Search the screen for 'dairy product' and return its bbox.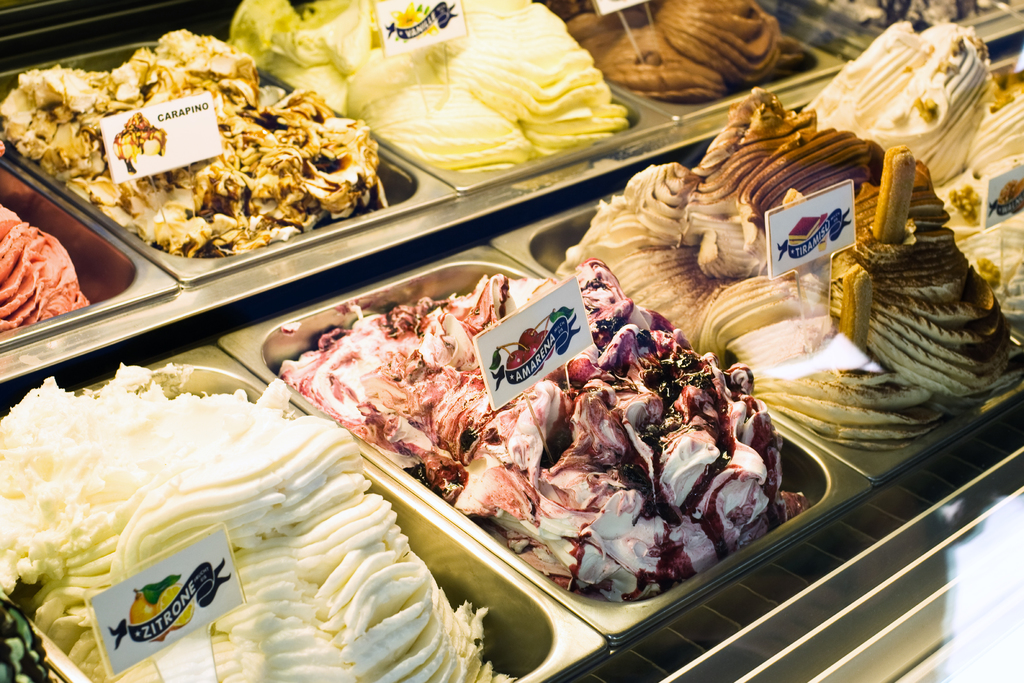
Found: {"x1": 0, "y1": 350, "x2": 465, "y2": 646}.
